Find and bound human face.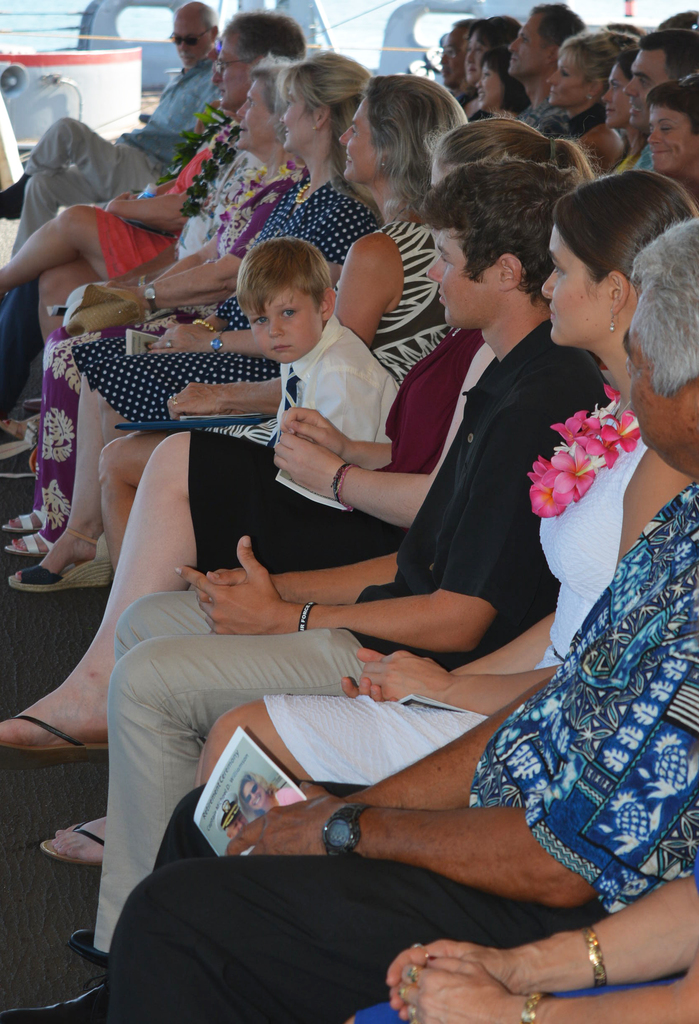
Bound: BBox(281, 95, 321, 145).
